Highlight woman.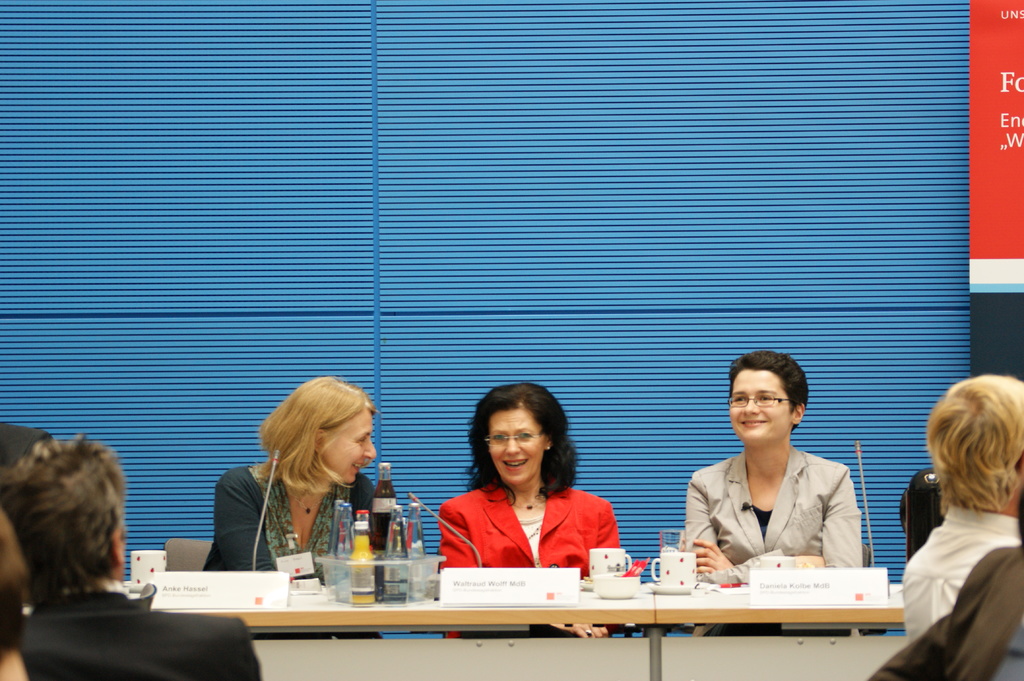
Highlighted region: 440, 409, 628, 590.
